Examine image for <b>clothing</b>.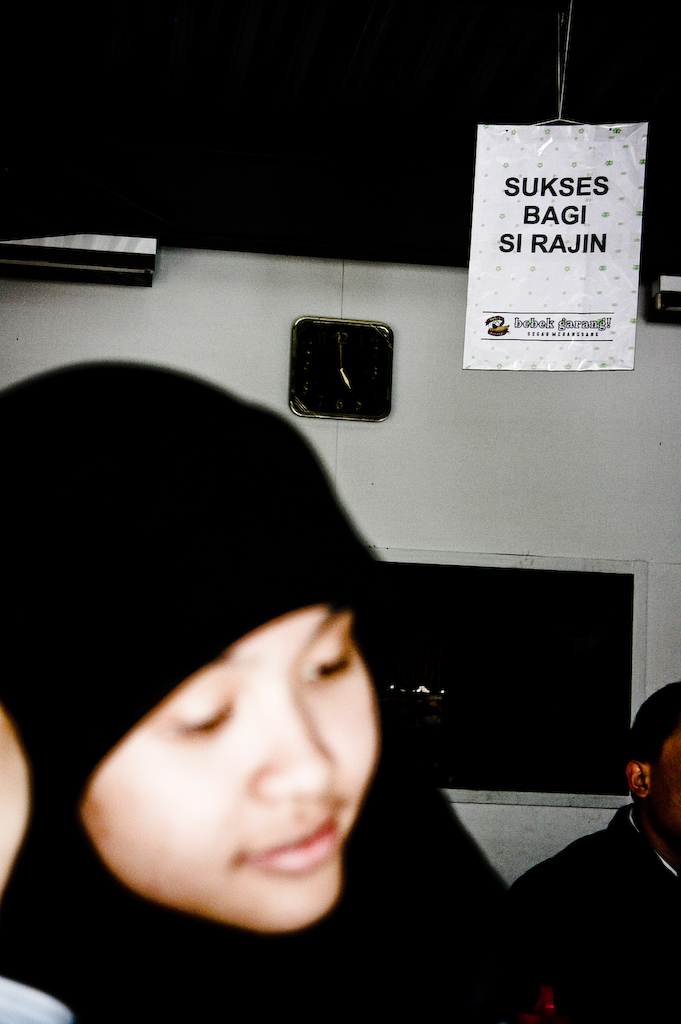
Examination result: box(505, 763, 676, 986).
